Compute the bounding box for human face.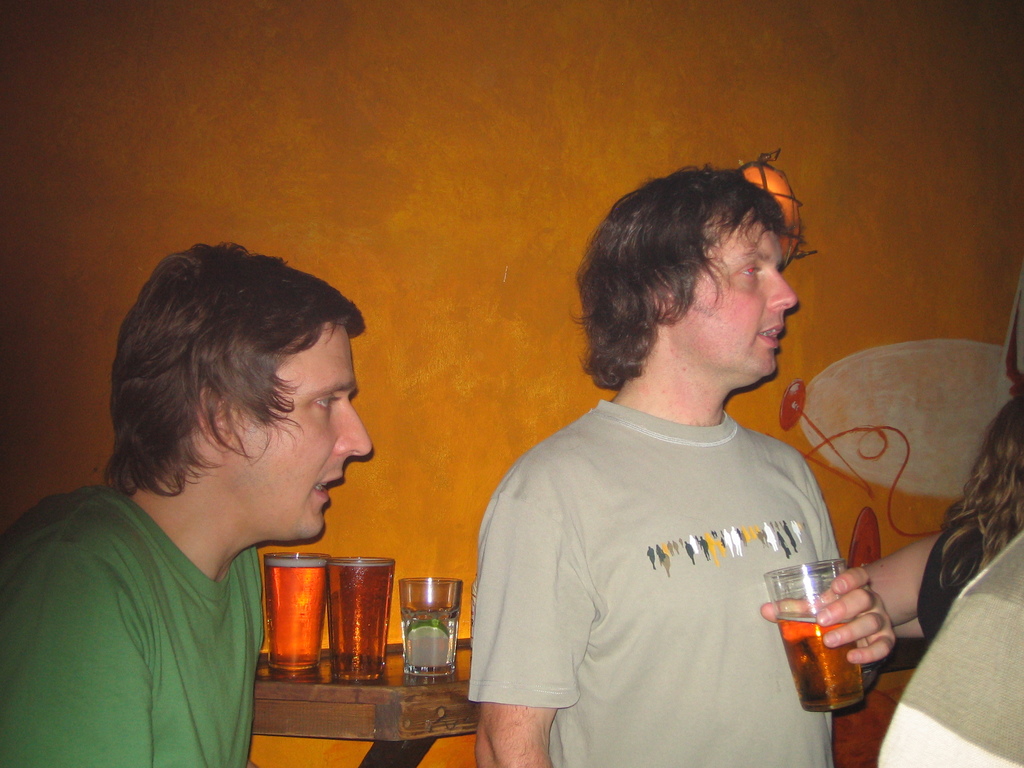
(x1=675, y1=208, x2=798, y2=372).
